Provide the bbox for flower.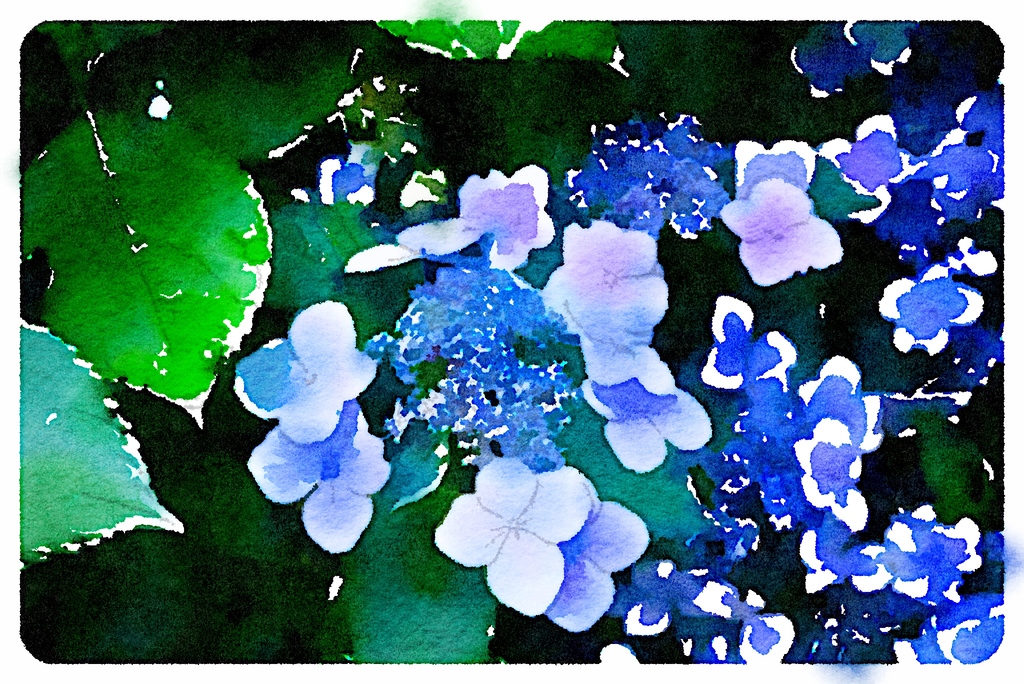
{"x1": 539, "y1": 499, "x2": 649, "y2": 633}.
